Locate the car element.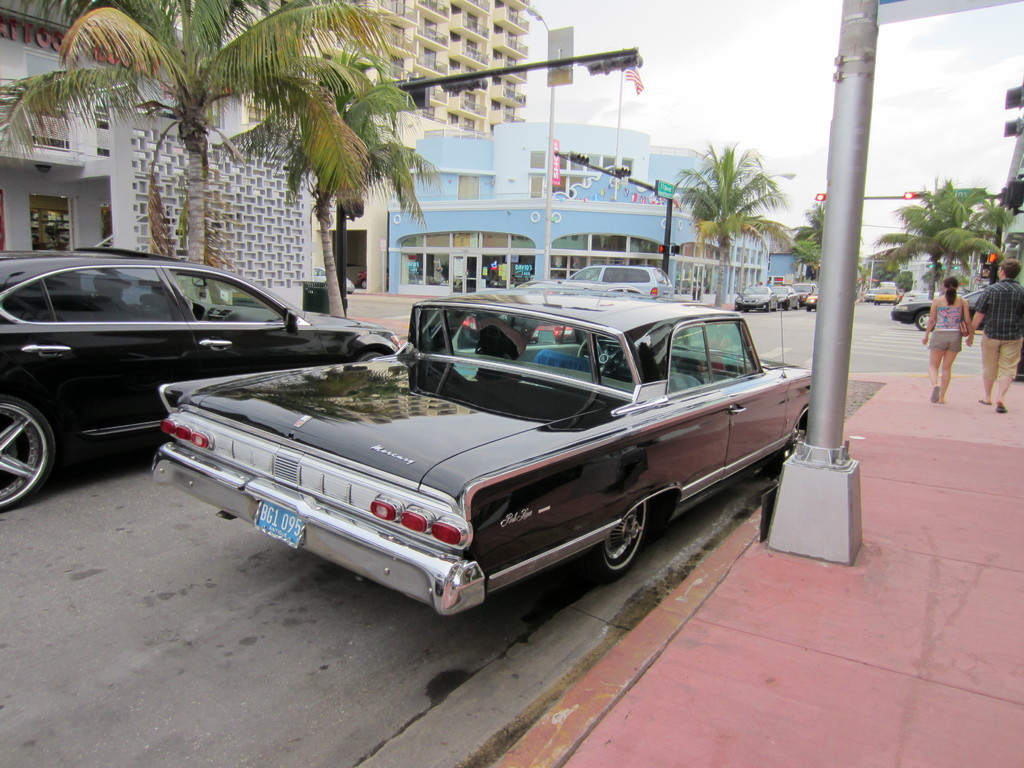
Element bbox: (x1=150, y1=289, x2=812, y2=617).
